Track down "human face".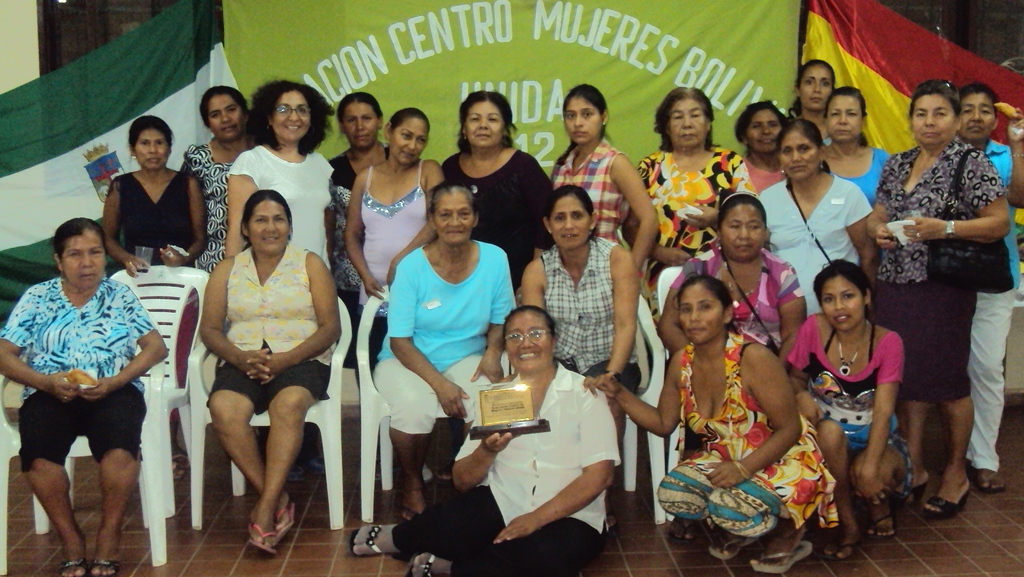
Tracked to BBox(206, 90, 246, 138).
